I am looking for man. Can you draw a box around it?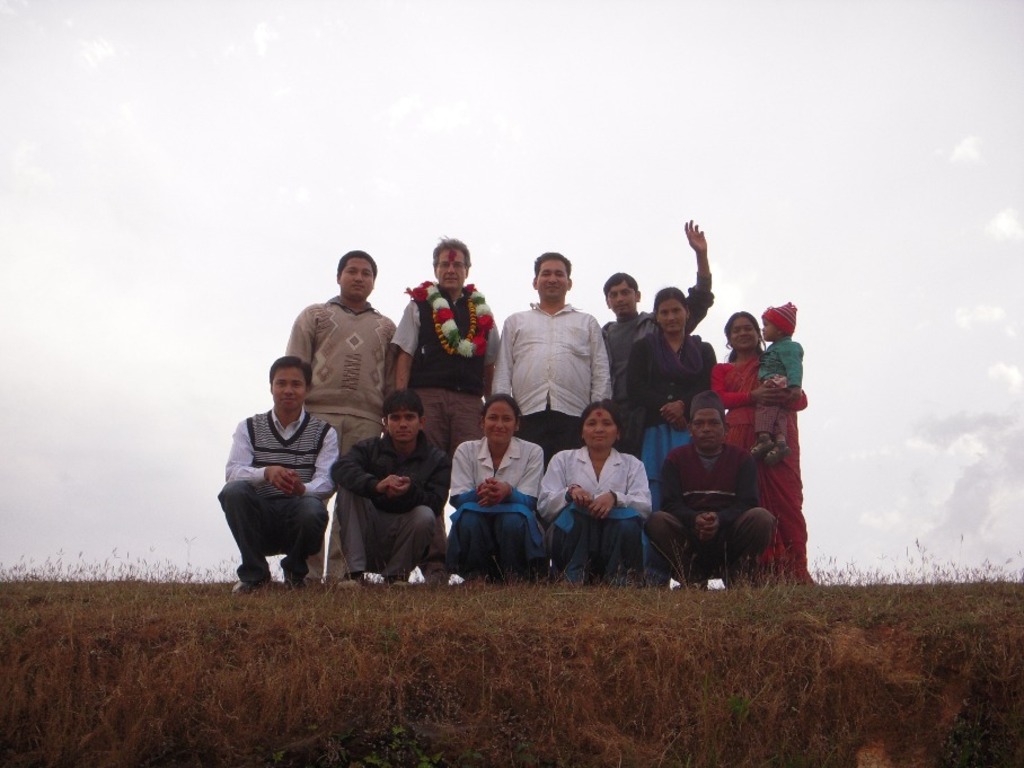
Sure, the bounding box is {"left": 383, "top": 235, "right": 501, "bottom": 582}.
